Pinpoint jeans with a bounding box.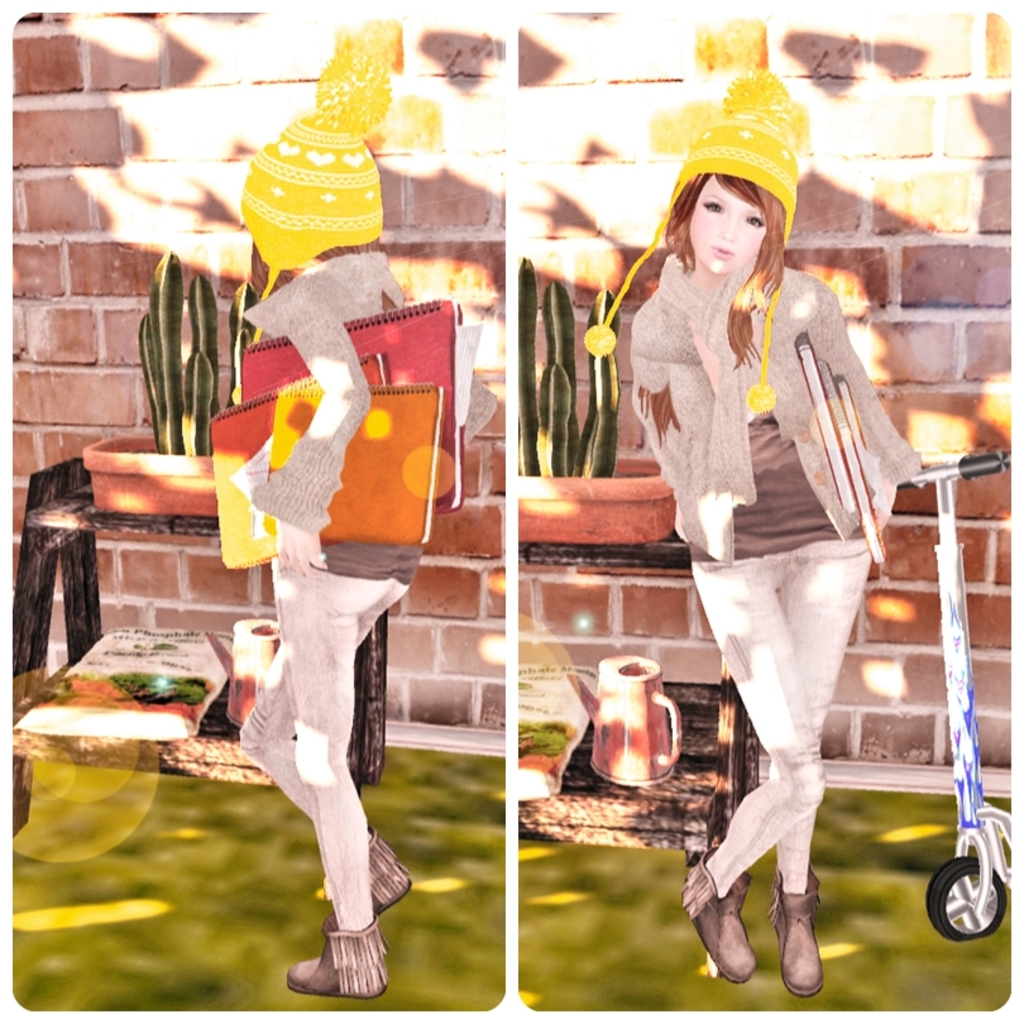
689 525 886 894.
